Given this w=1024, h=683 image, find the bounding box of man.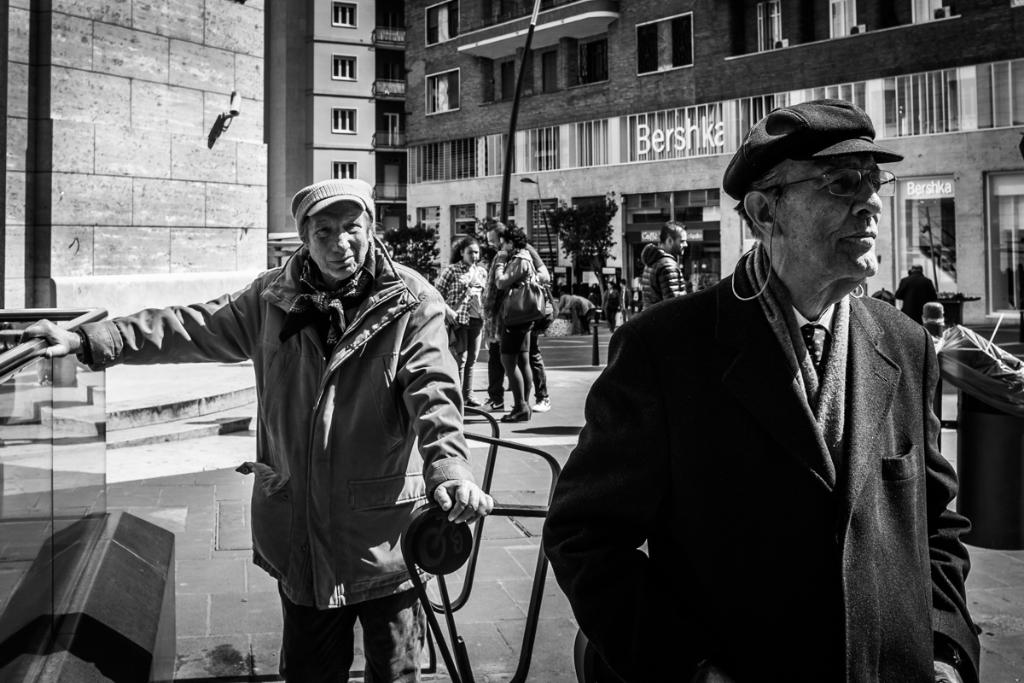
left=482, top=217, right=556, bottom=412.
